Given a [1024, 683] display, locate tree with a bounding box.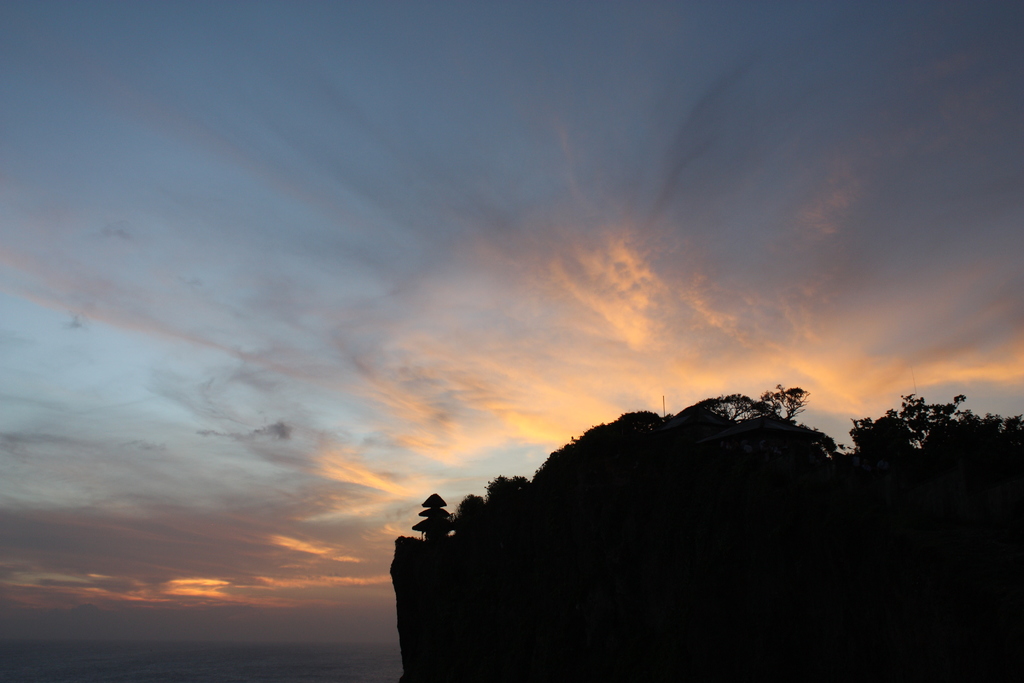
Located: {"left": 482, "top": 468, "right": 528, "bottom": 500}.
